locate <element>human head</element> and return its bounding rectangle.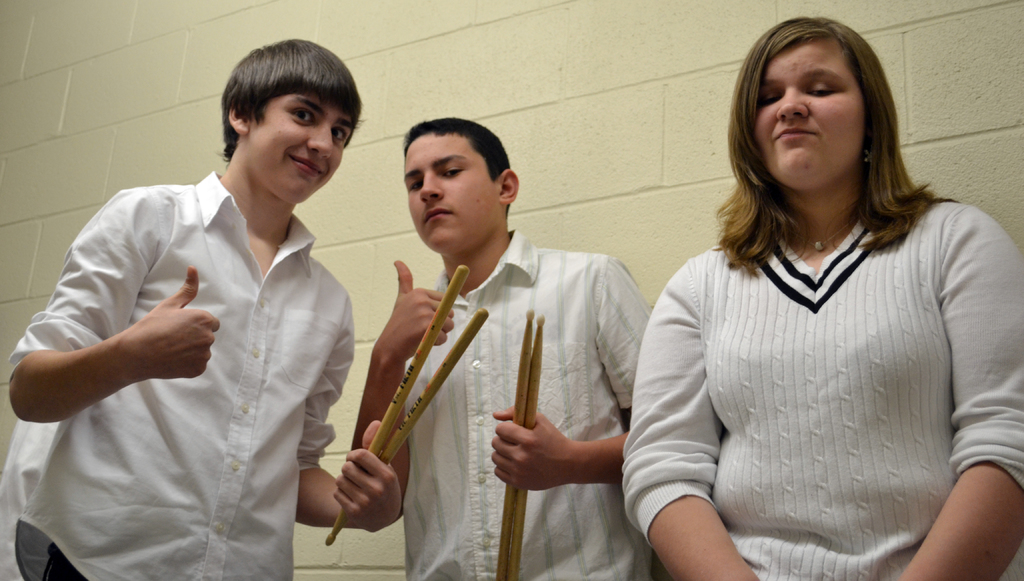
bbox=(400, 114, 520, 260).
